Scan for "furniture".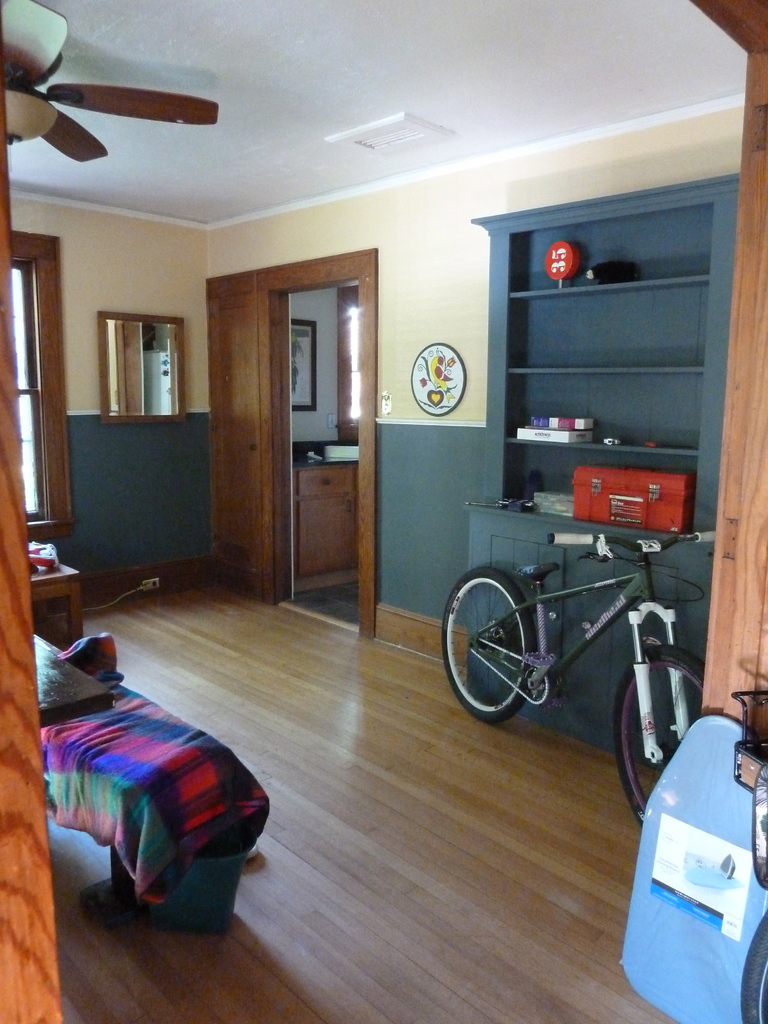
Scan result: [41,637,220,922].
